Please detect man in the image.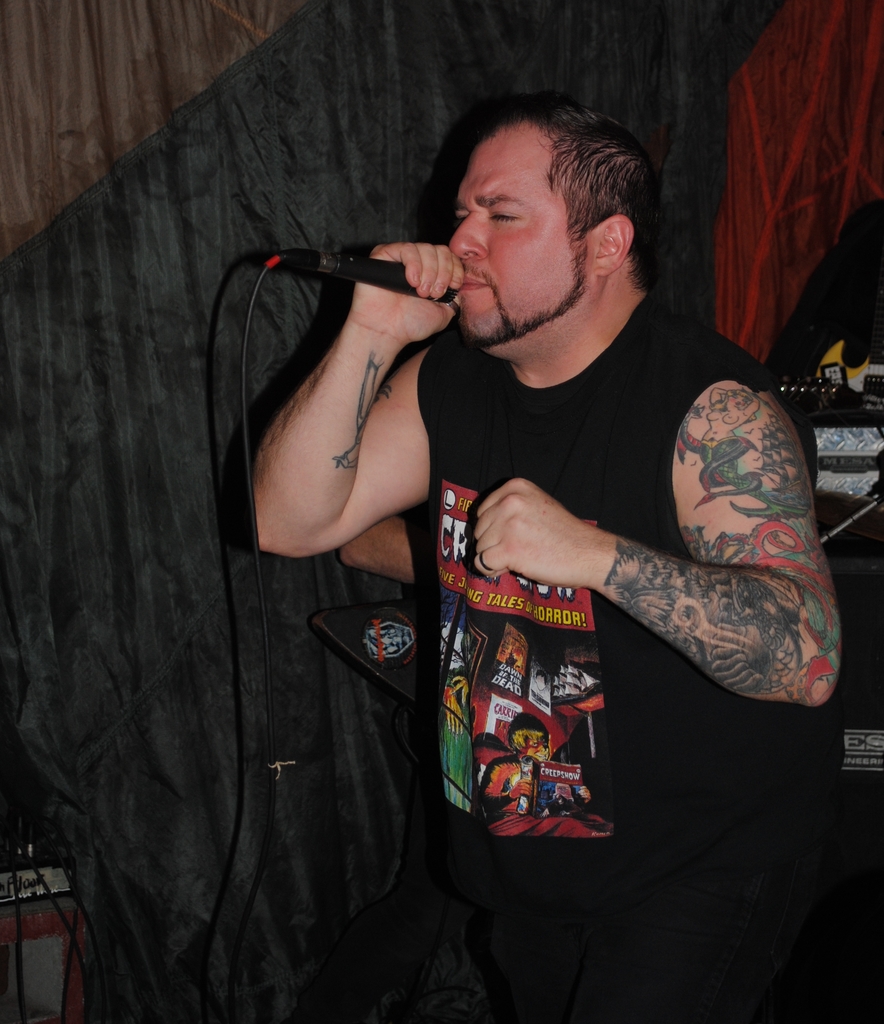
bbox=(252, 93, 883, 1023).
